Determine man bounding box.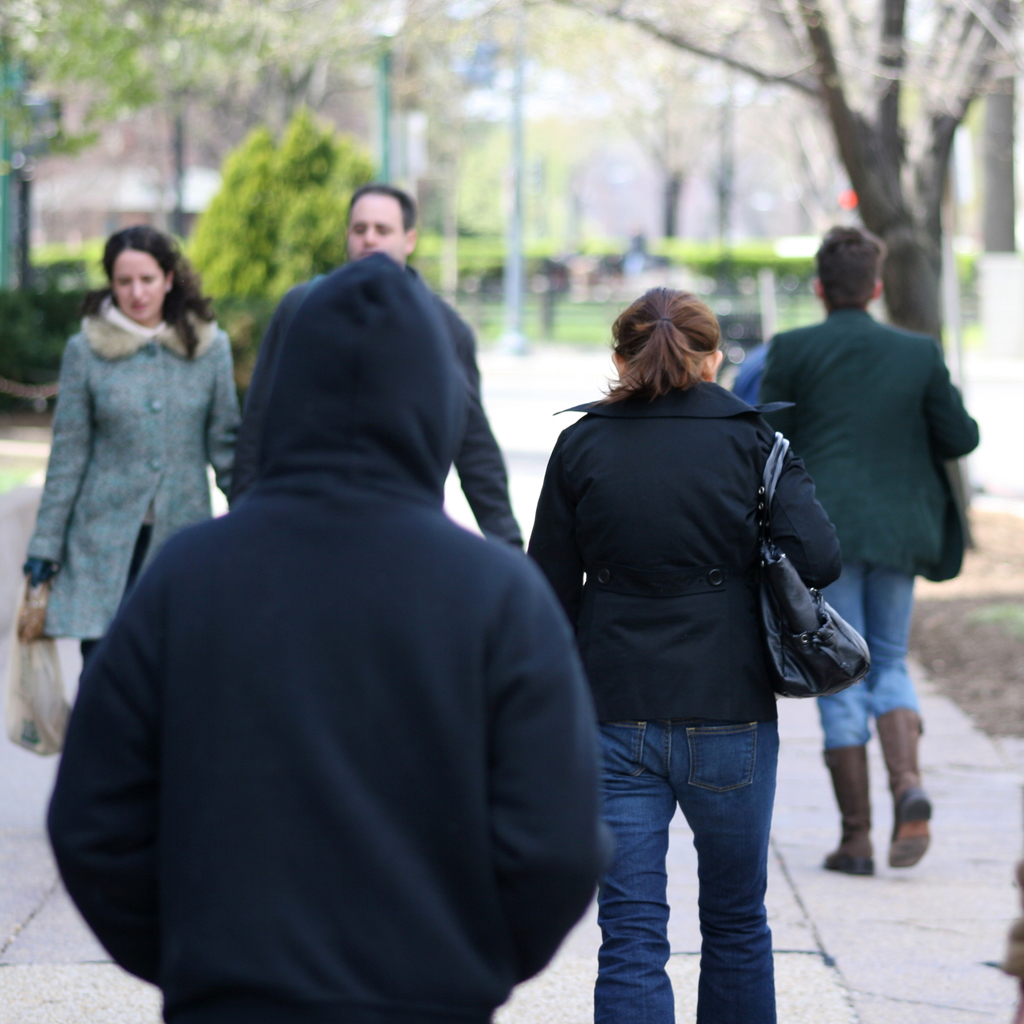
Determined: 232/182/527/567.
